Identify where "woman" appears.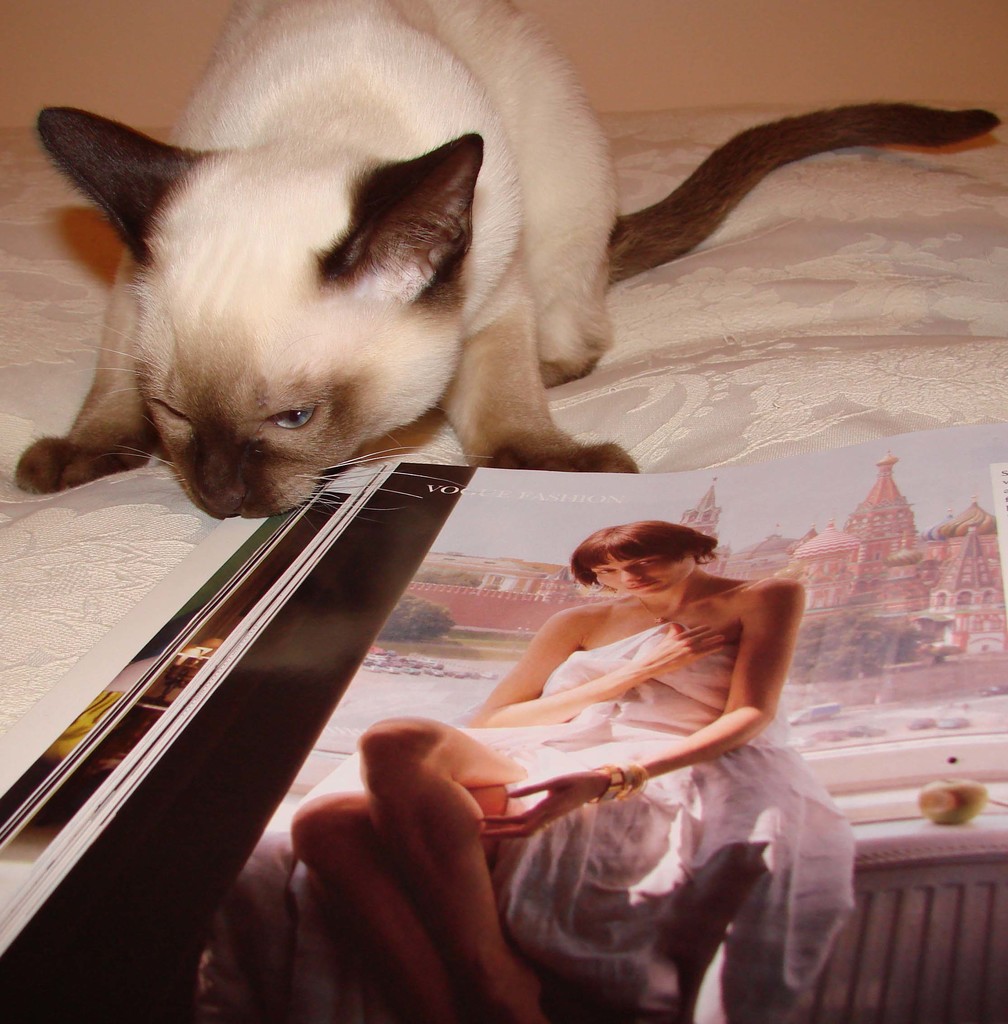
Appears at detection(299, 467, 798, 966).
